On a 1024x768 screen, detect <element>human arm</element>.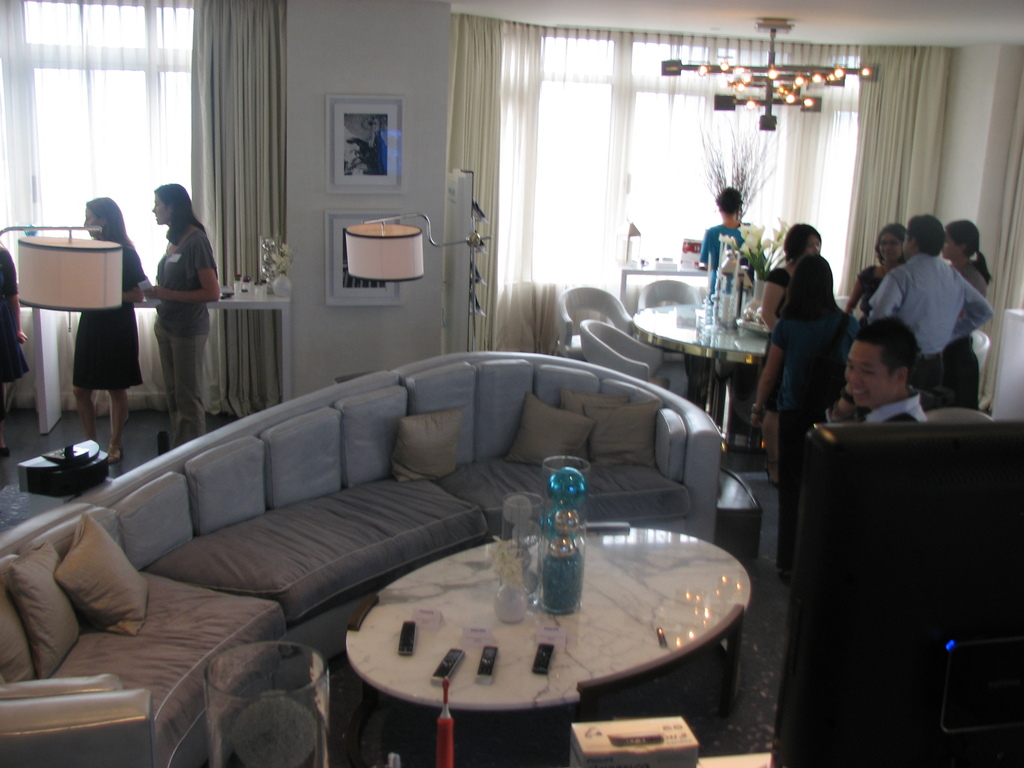
(left=837, top=383, right=858, bottom=420).
